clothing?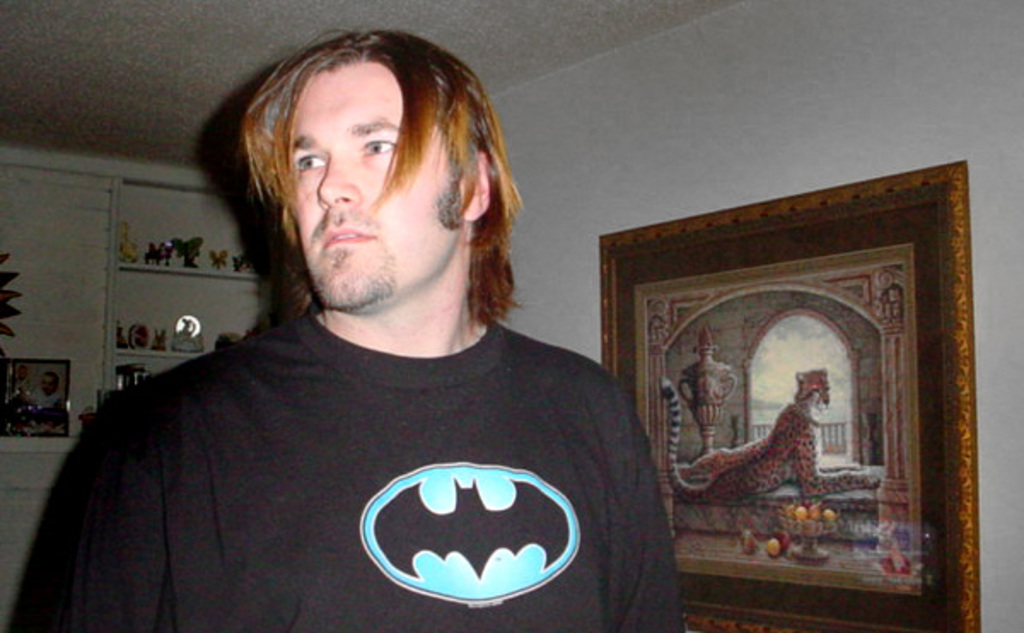
x1=24 y1=382 x2=73 y2=420
